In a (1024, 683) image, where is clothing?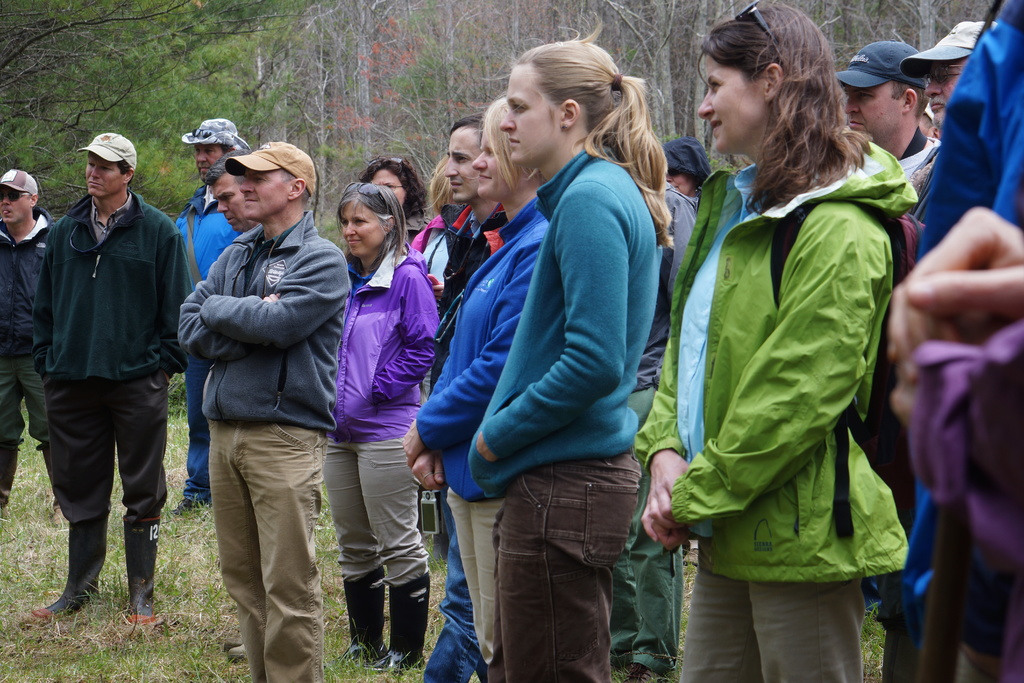
<region>0, 203, 63, 500</region>.
